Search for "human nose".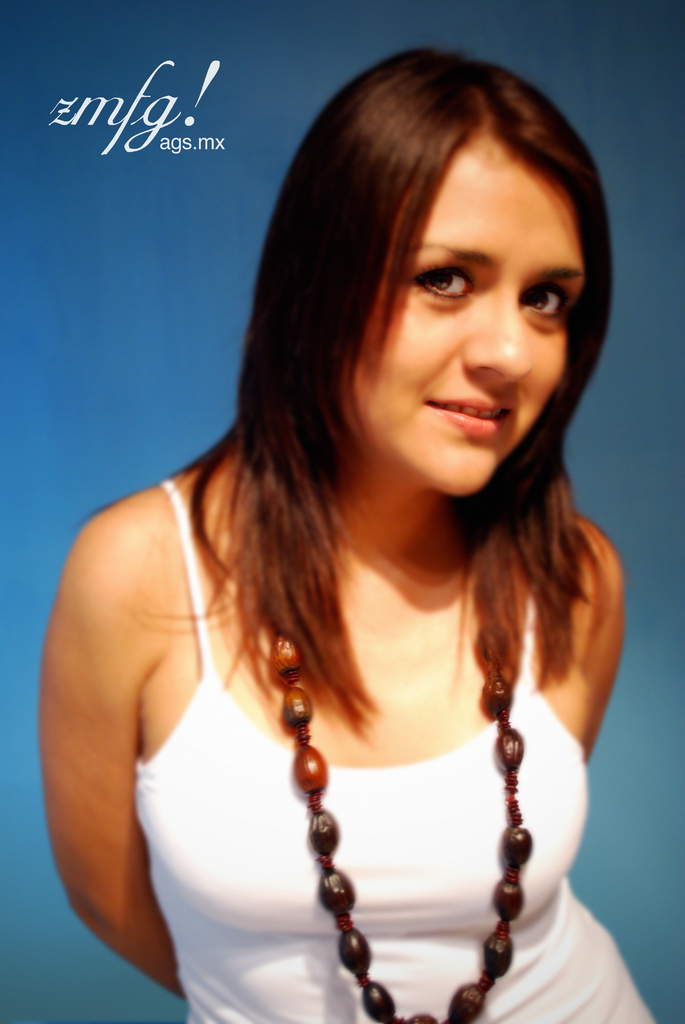
Found at [x1=458, y1=302, x2=535, y2=386].
